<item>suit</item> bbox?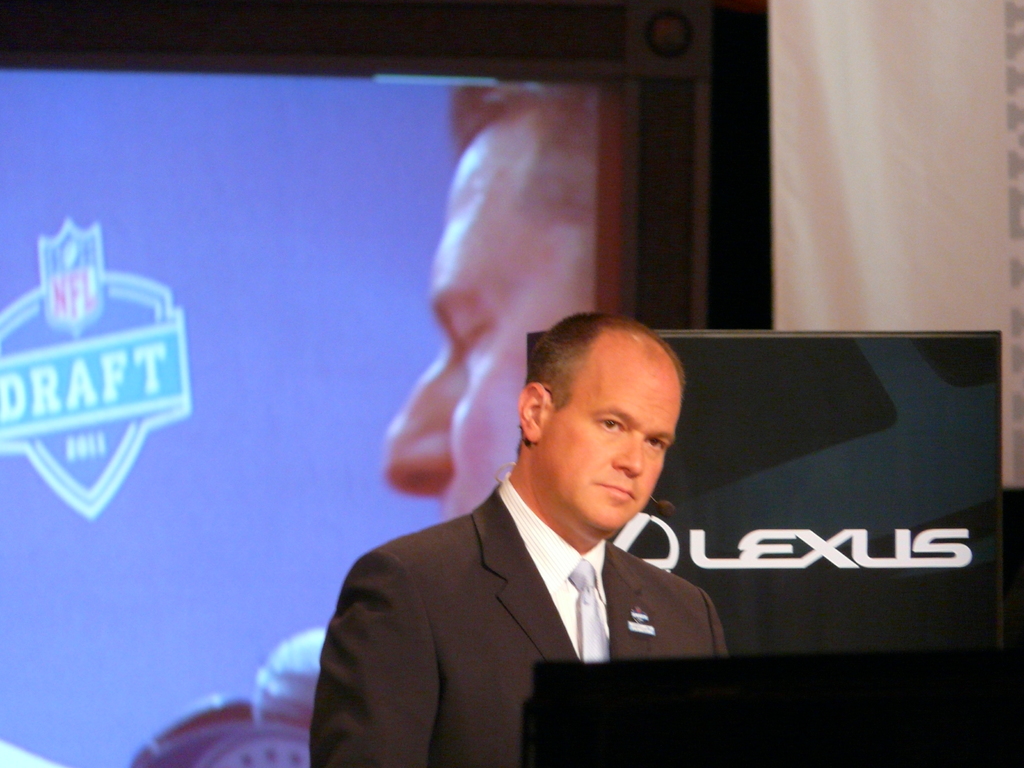
box=[332, 456, 751, 714]
